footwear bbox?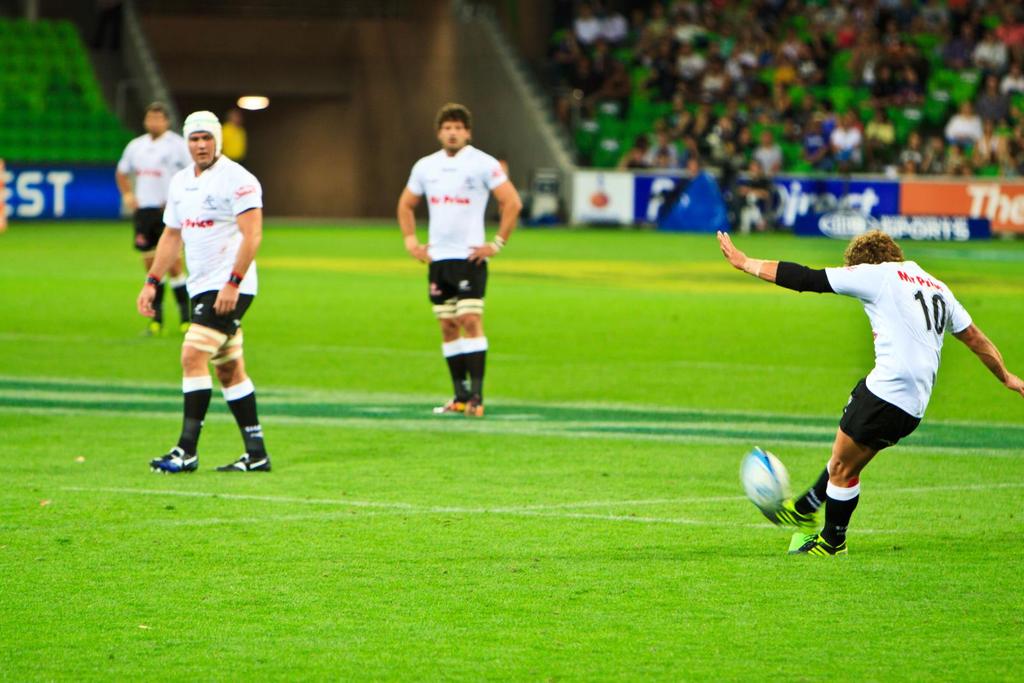
(left=150, top=446, right=200, bottom=472)
